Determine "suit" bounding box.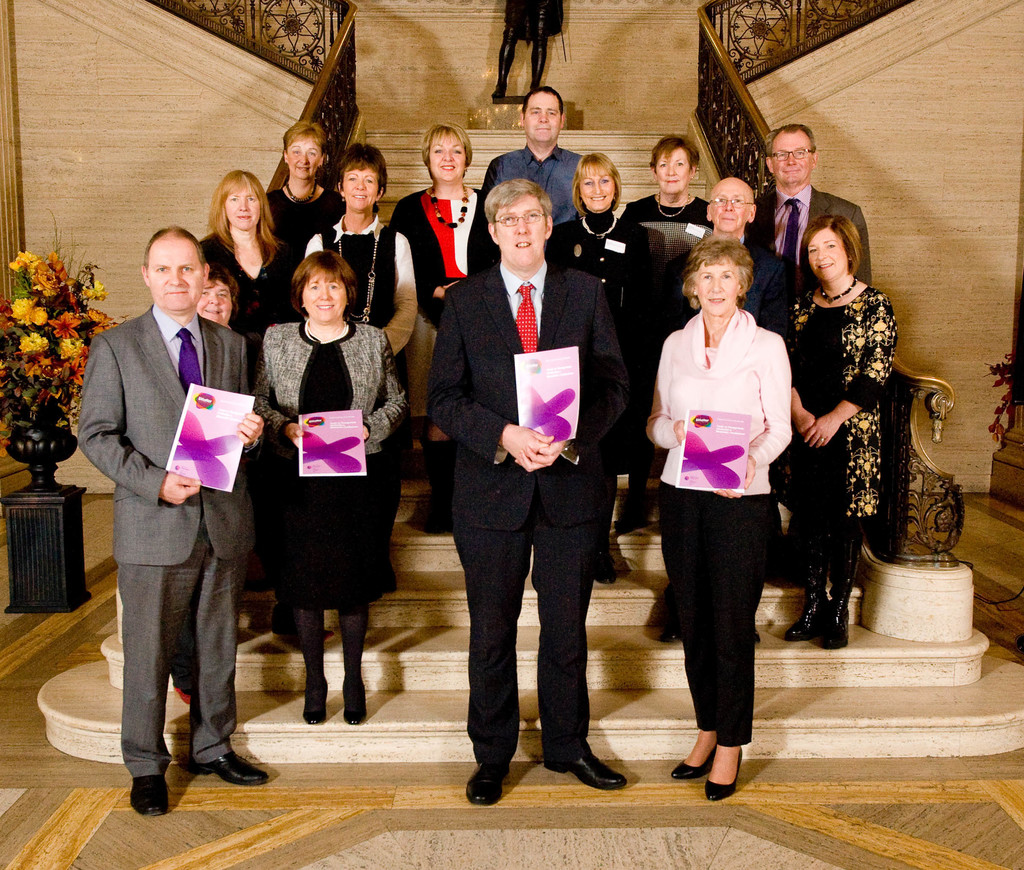
Determined: [x1=433, y1=261, x2=623, y2=763].
